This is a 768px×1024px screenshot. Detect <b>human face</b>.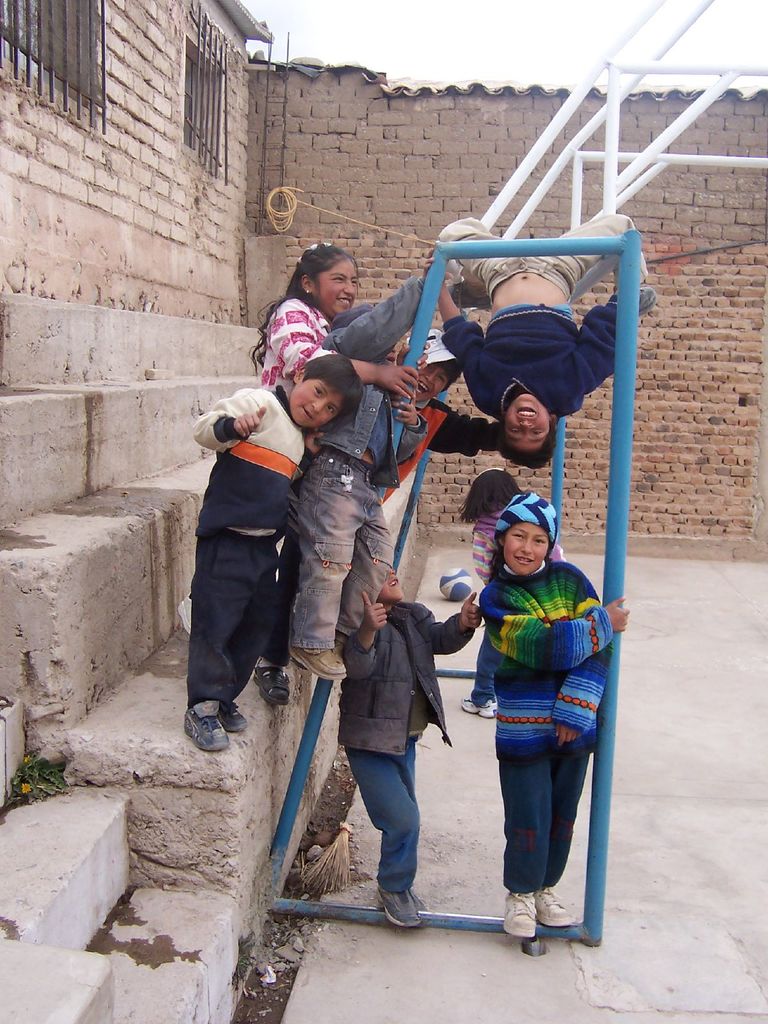
<region>503, 525, 548, 572</region>.
